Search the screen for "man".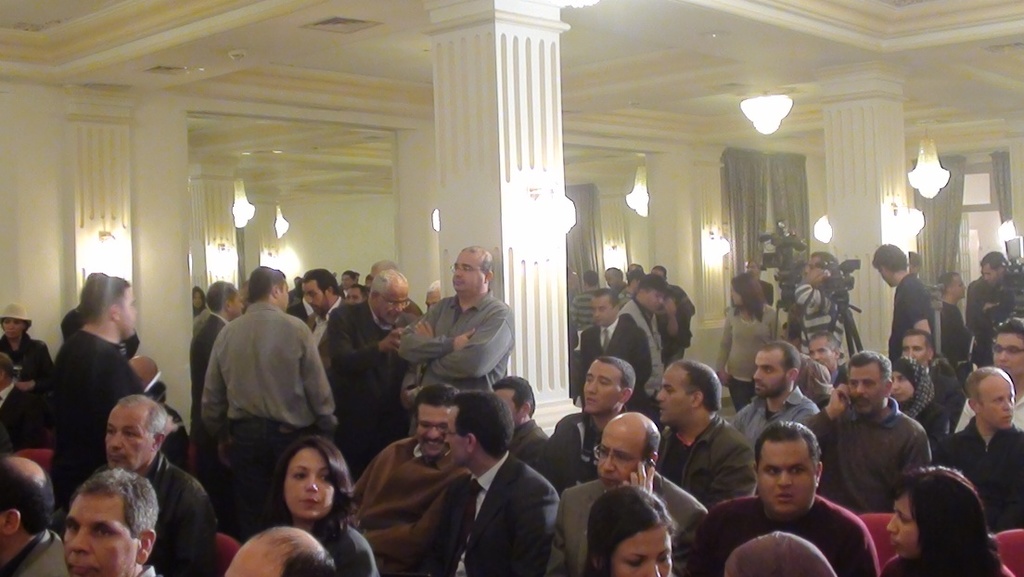
Found at locate(488, 374, 545, 471).
